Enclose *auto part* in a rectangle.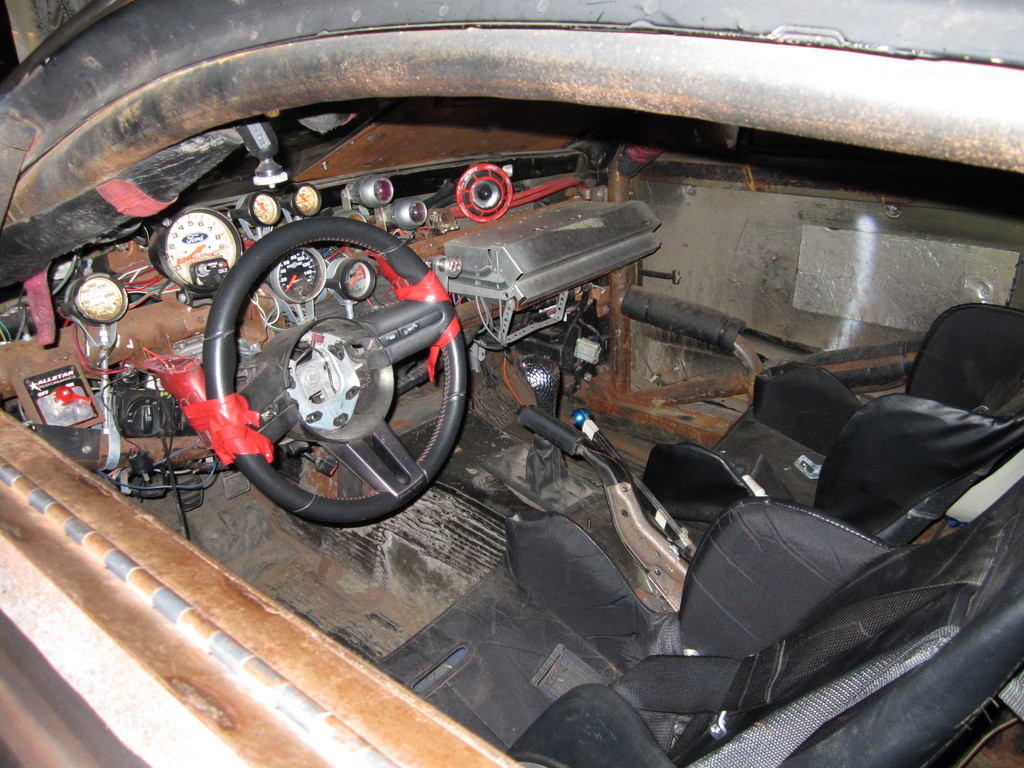
bbox=[228, 181, 329, 226].
